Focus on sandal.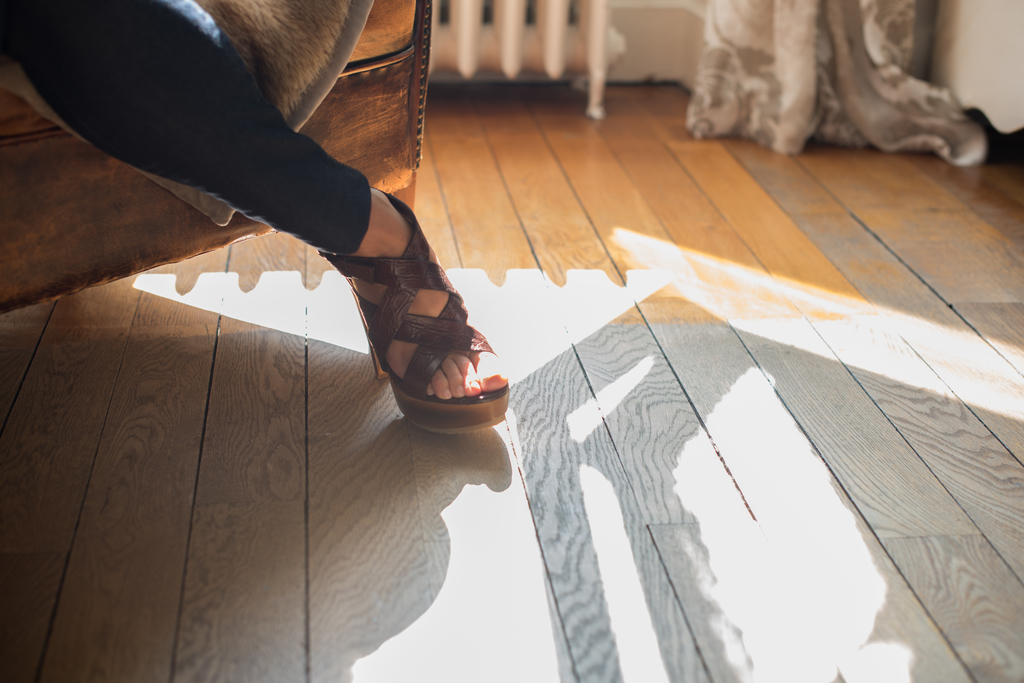
Focused at bbox=[338, 192, 490, 431].
